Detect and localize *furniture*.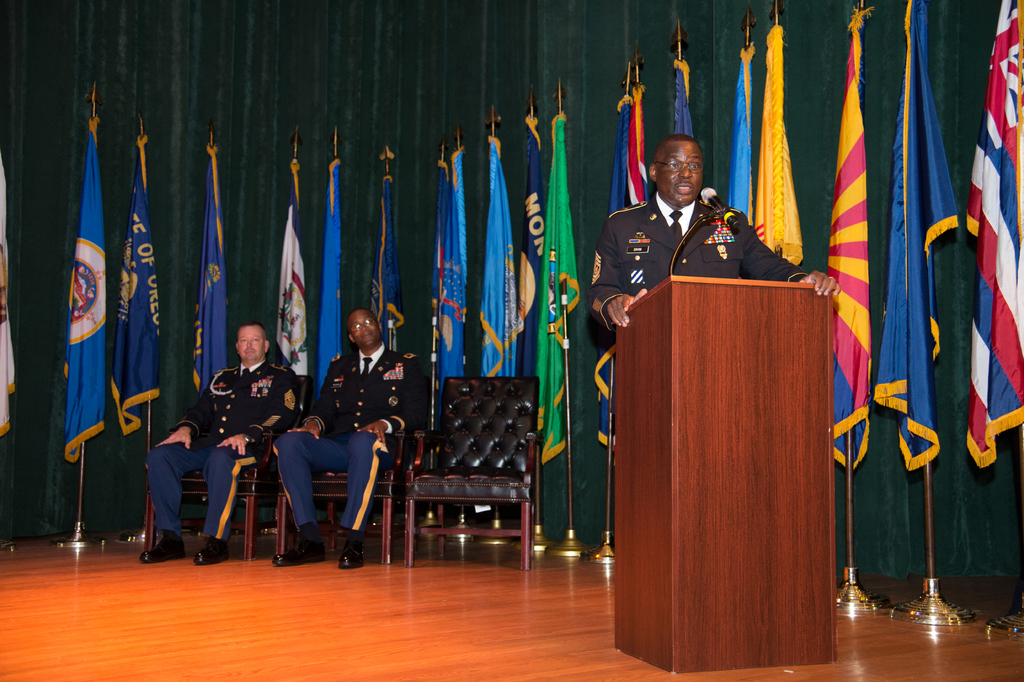
Localized at [614, 272, 840, 678].
